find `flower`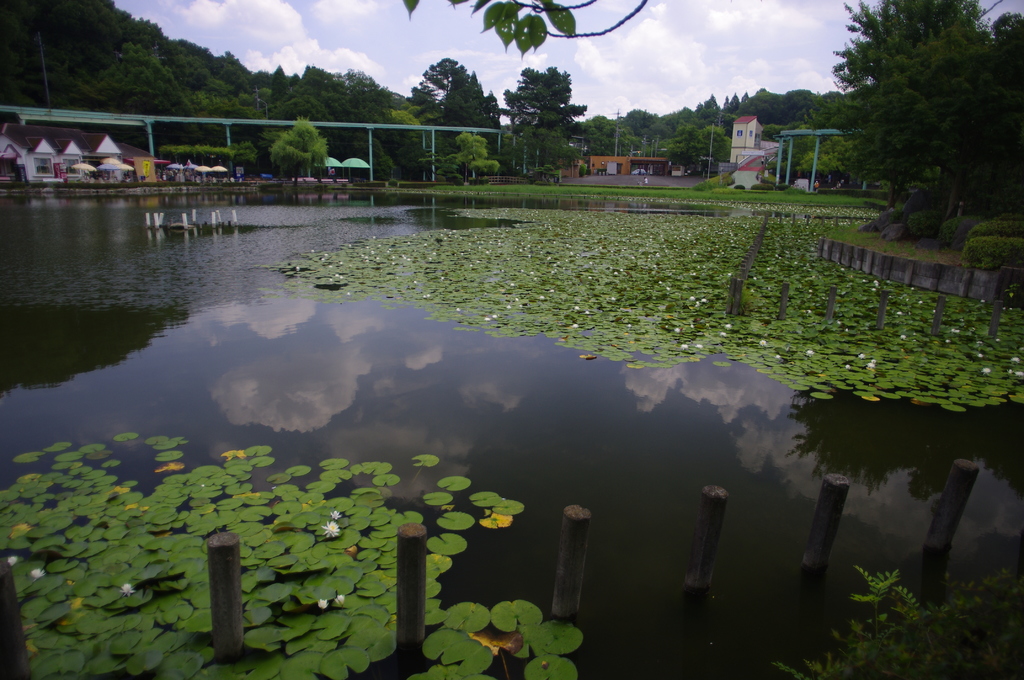
(696,343,705,350)
